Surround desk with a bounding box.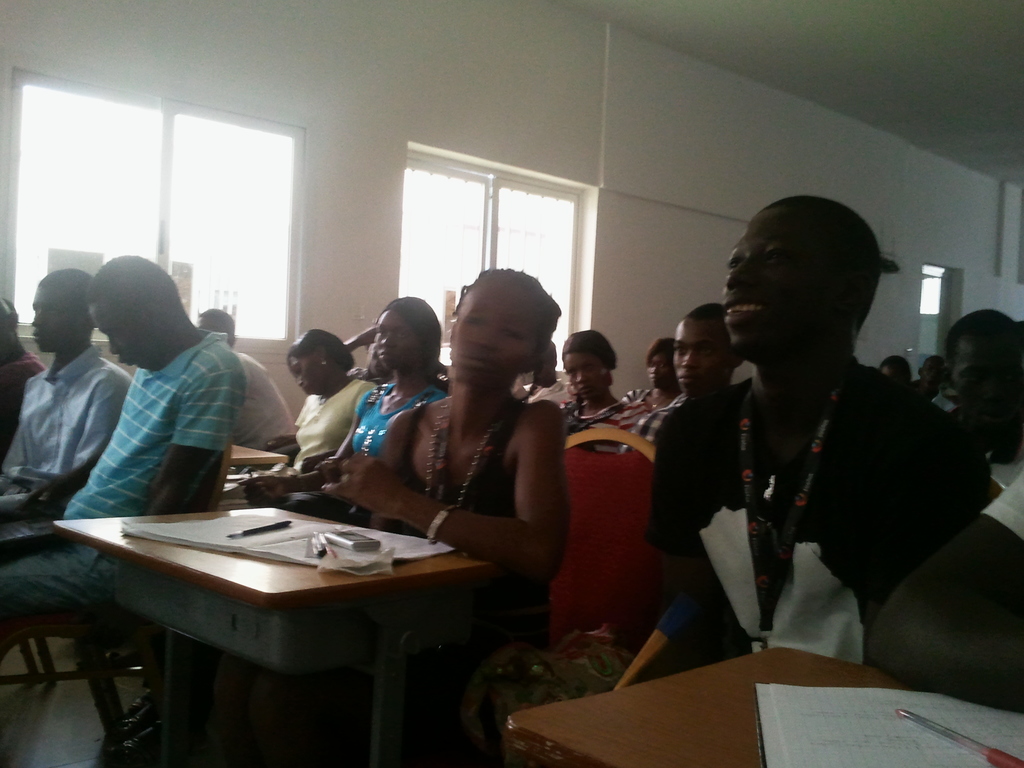
bbox=(39, 455, 509, 758).
